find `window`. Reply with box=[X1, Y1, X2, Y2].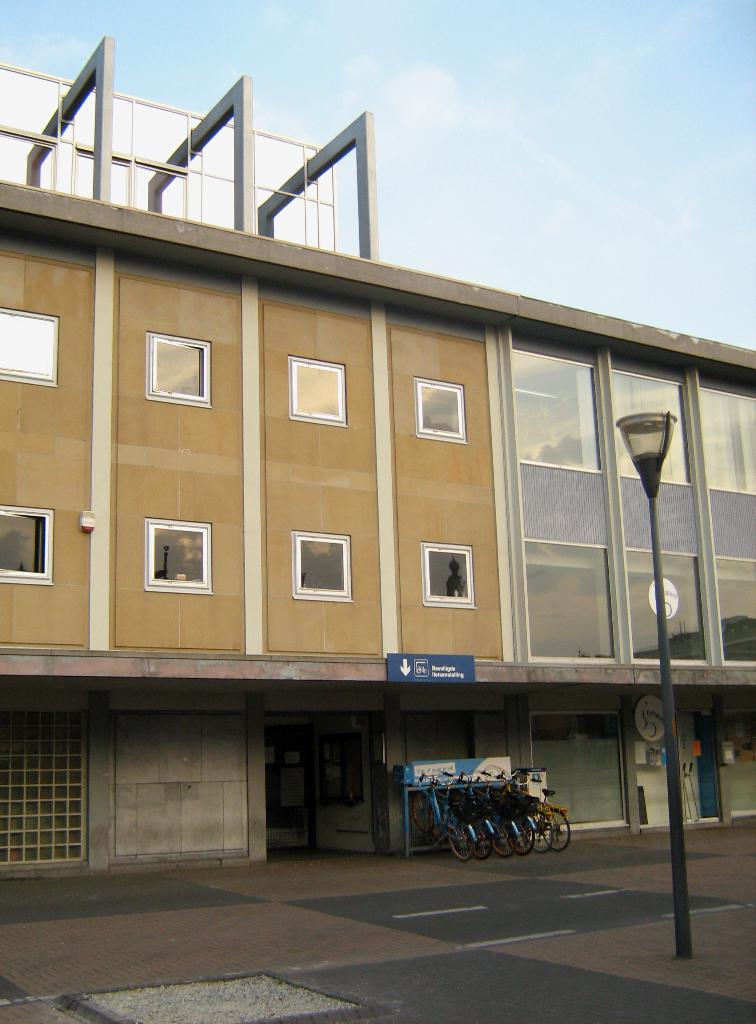
box=[421, 541, 473, 608].
